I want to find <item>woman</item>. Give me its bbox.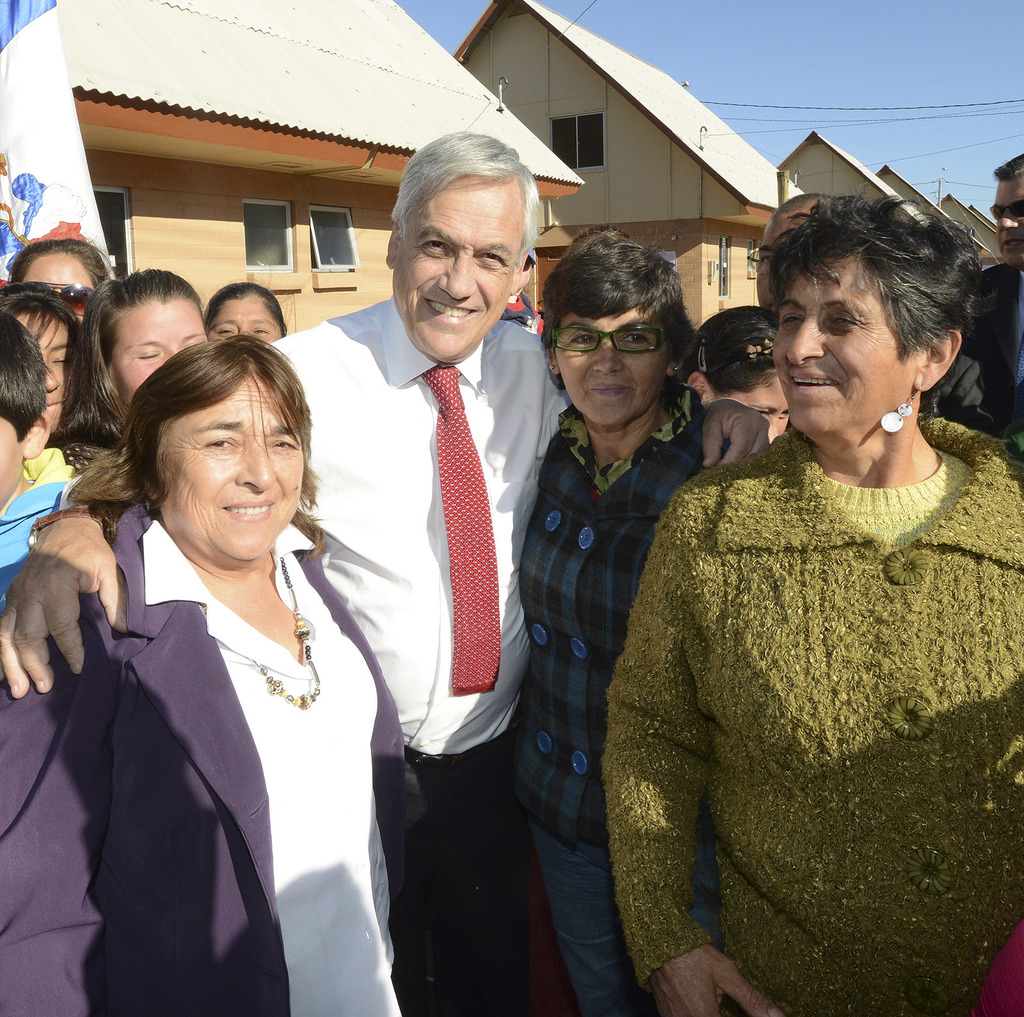
669 299 789 447.
